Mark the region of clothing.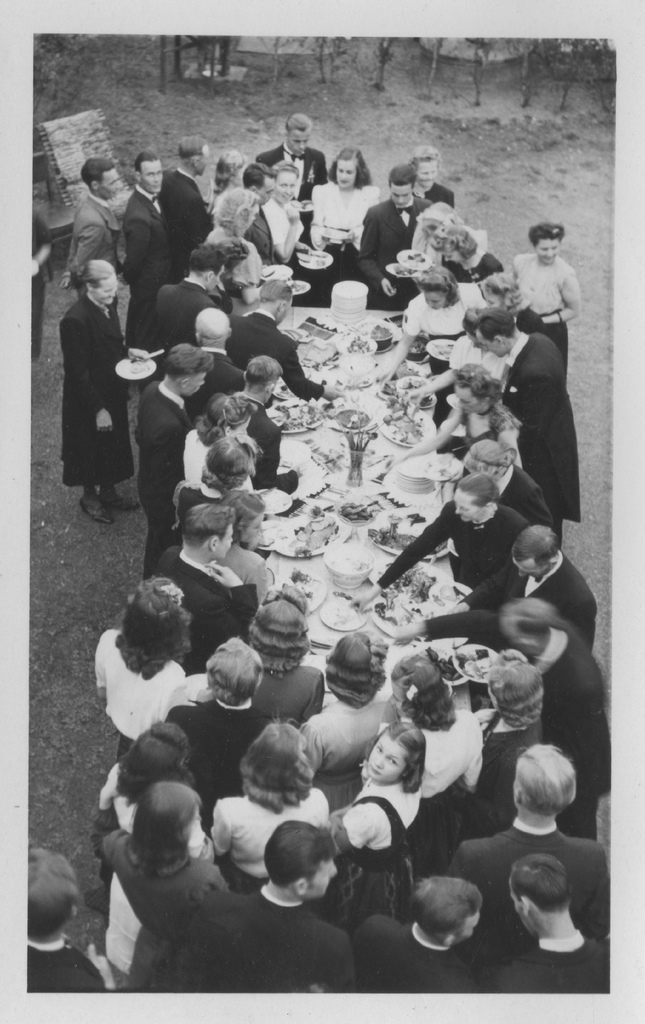
Region: <box>419,608,615,843</box>.
